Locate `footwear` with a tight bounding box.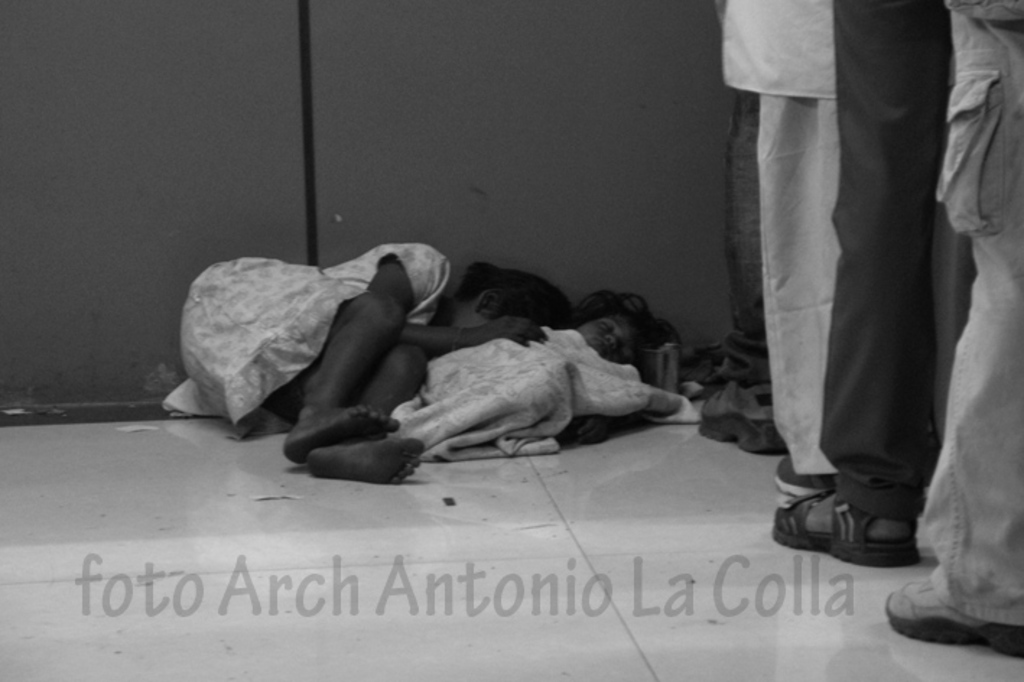
BBox(882, 575, 1023, 663).
